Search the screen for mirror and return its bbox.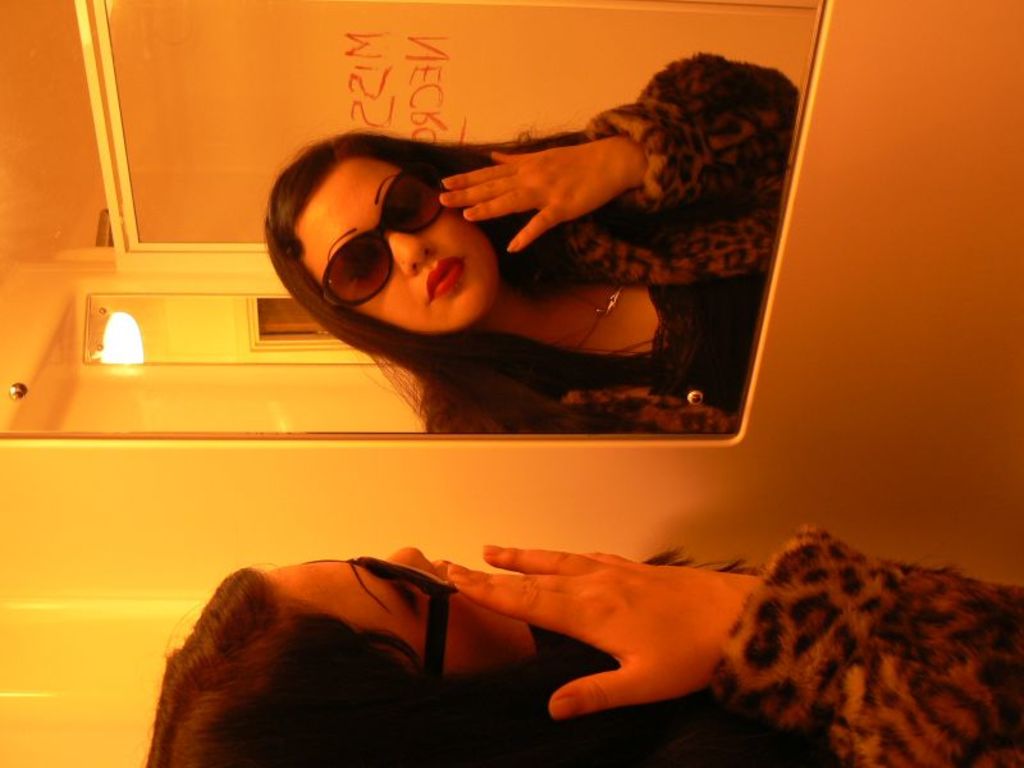
Found: [left=1, top=0, right=824, bottom=436].
